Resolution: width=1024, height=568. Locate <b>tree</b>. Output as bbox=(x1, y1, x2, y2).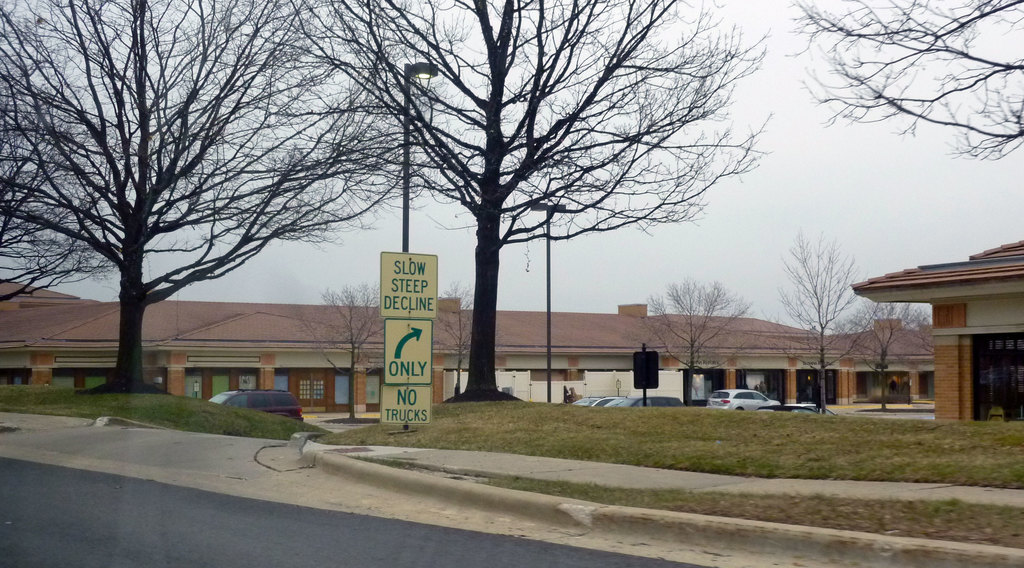
bbox=(639, 279, 750, 406).
